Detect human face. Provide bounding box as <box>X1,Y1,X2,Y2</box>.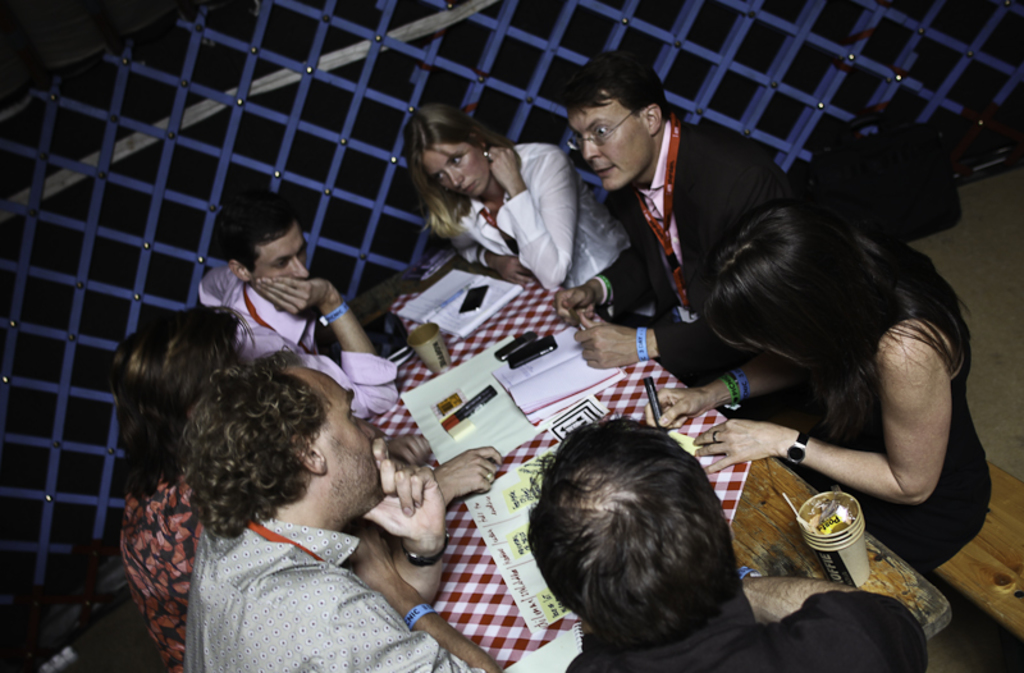
<box>255,221,307,280</box>.
